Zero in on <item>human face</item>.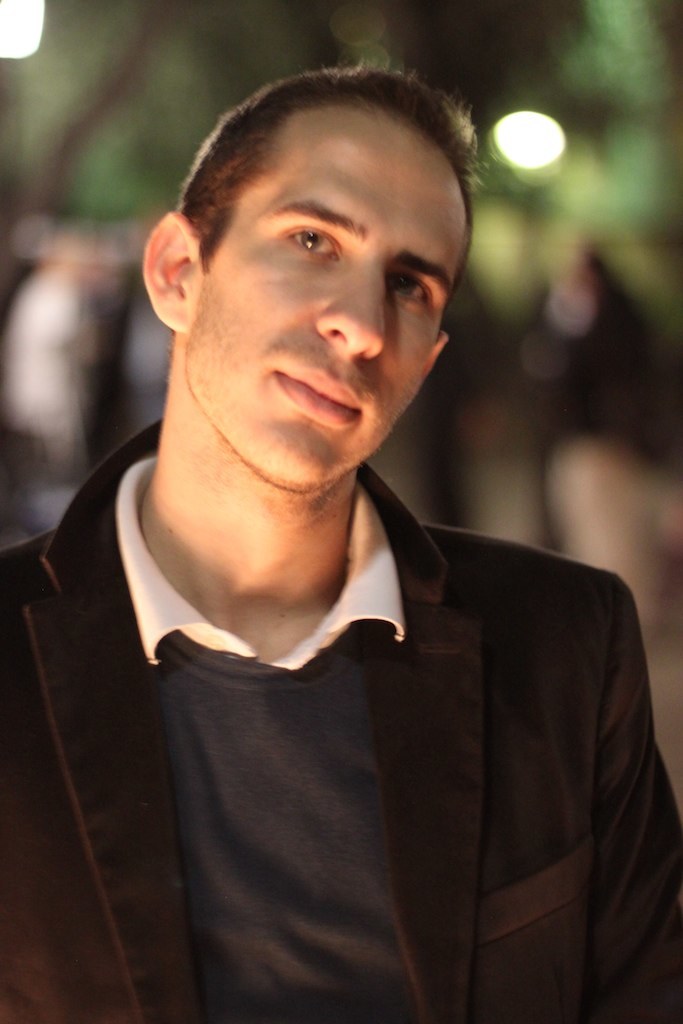
Zeroed in: locate(191, 109, 471, 494).
